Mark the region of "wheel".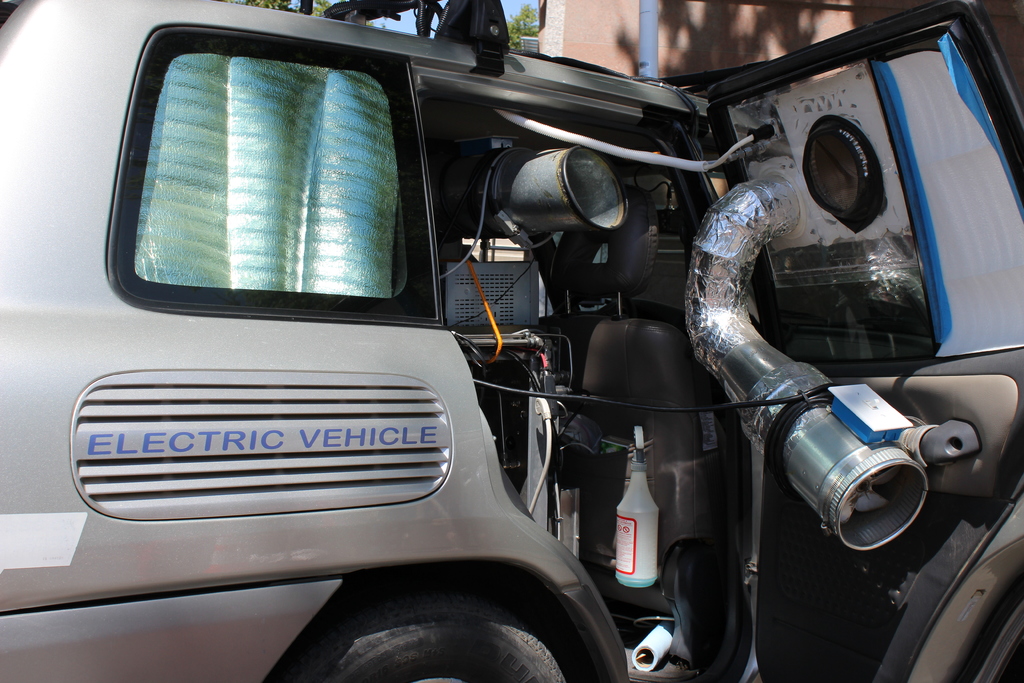
Region: [275,591,584,673].
